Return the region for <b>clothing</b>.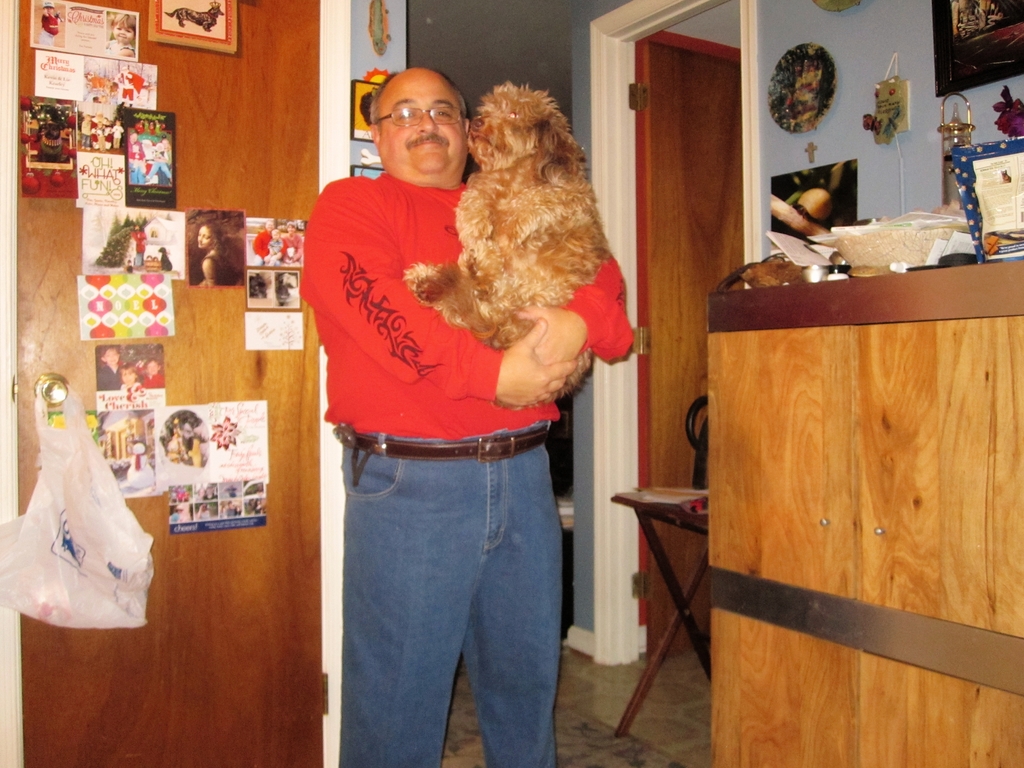
rect(282, 232, 304, 264).
